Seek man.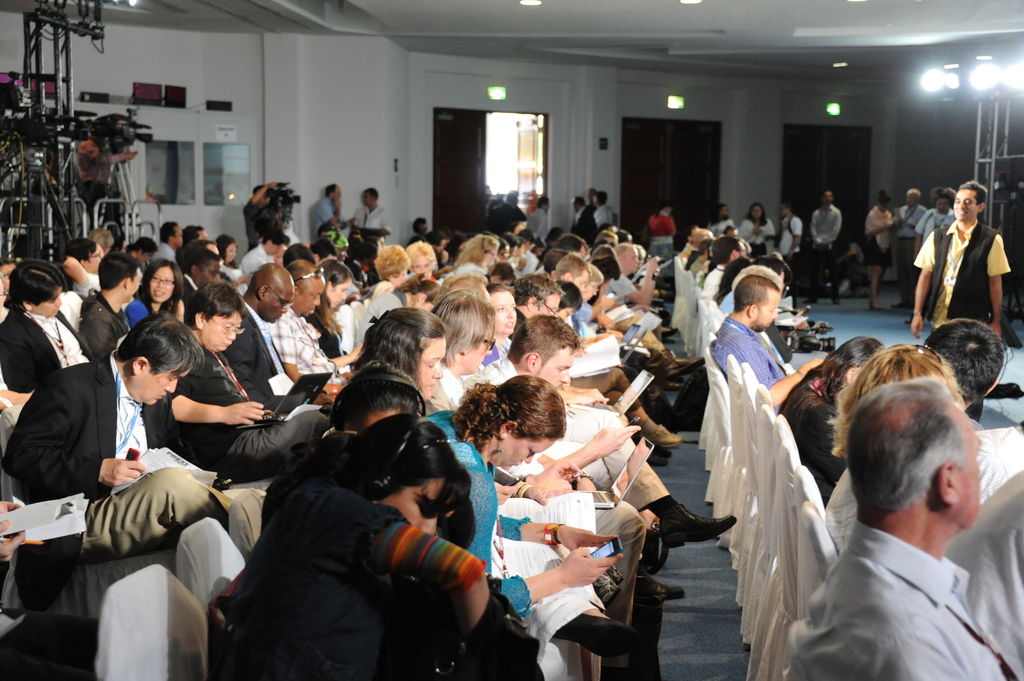
<box>502,271,685,456</box>.
